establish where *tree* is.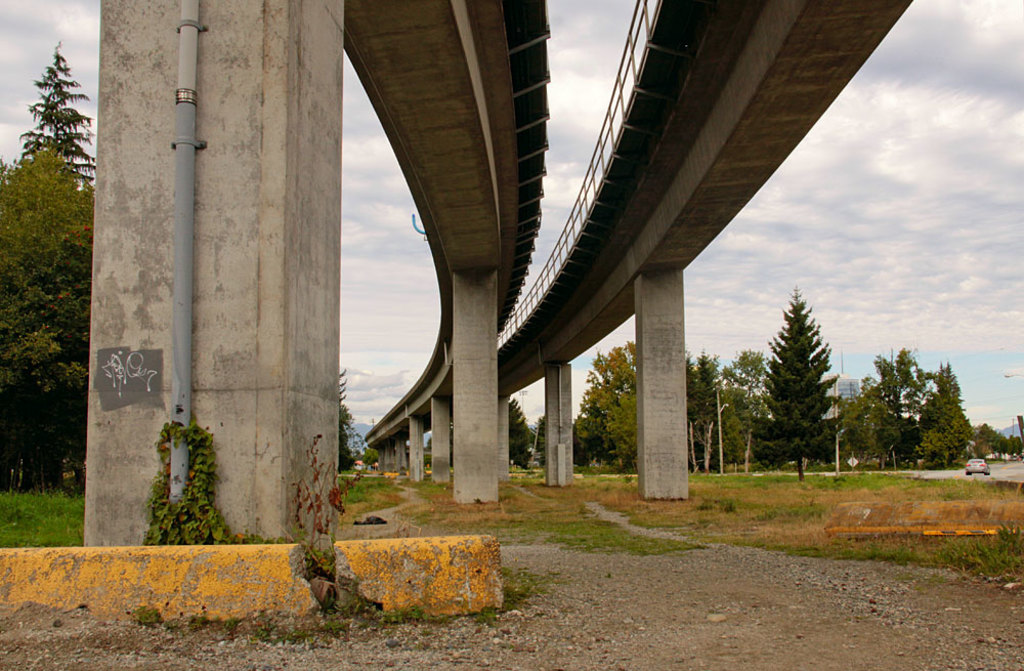
Established at select_region(340, 367, 377, 473).
